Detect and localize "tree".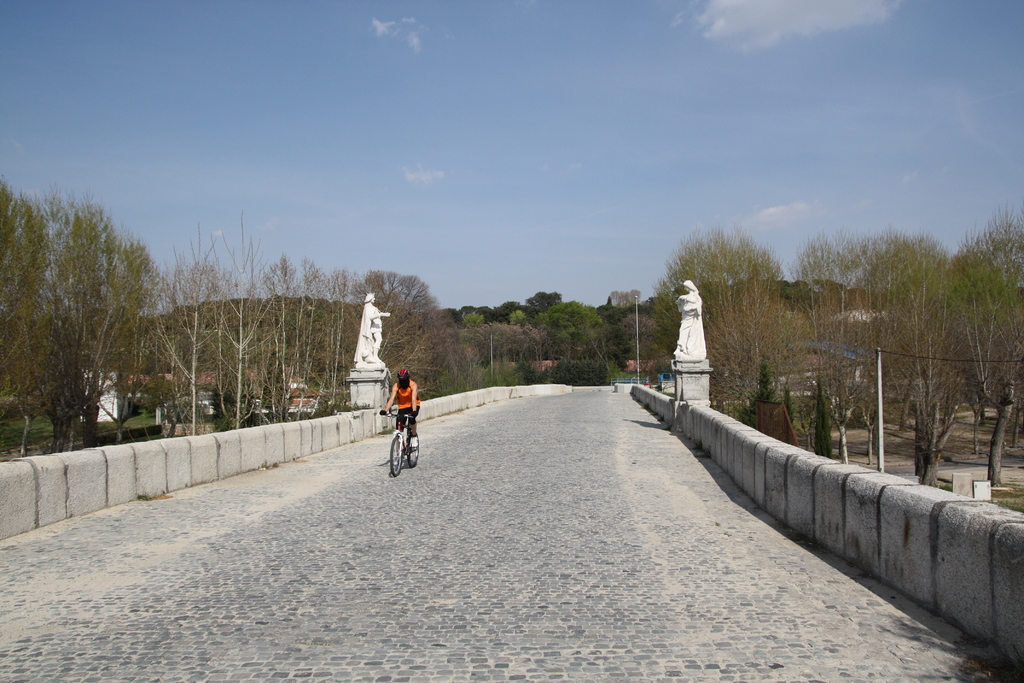
Localized at <bbox>609, 232, 770, 366</bbox>.
